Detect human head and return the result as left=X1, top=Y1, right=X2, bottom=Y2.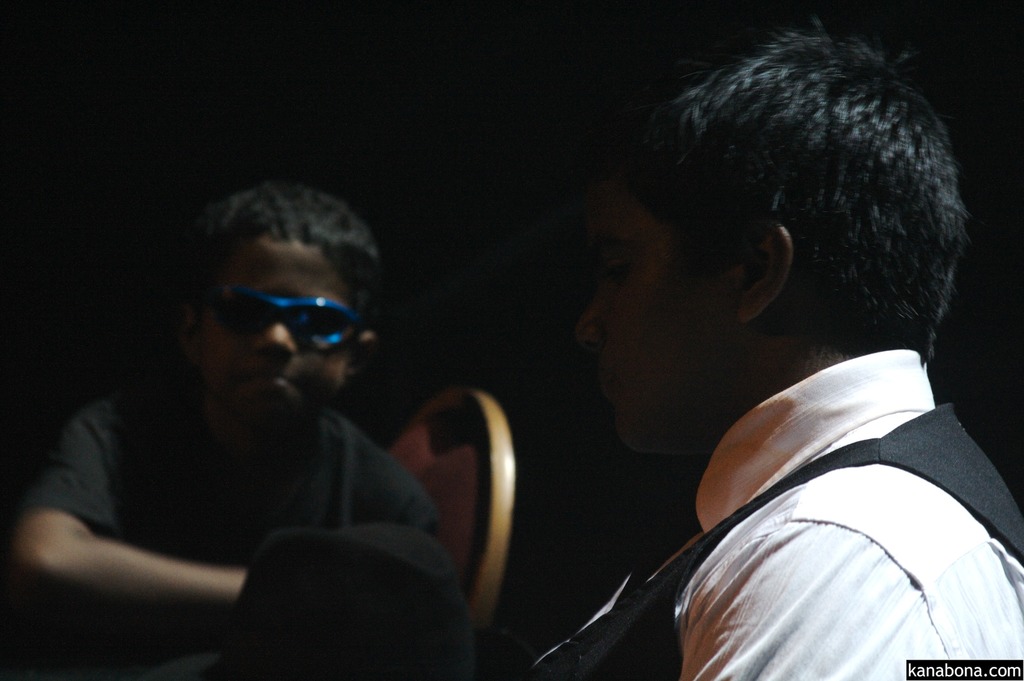
left=572, top=35, right=973, bottom=460.
